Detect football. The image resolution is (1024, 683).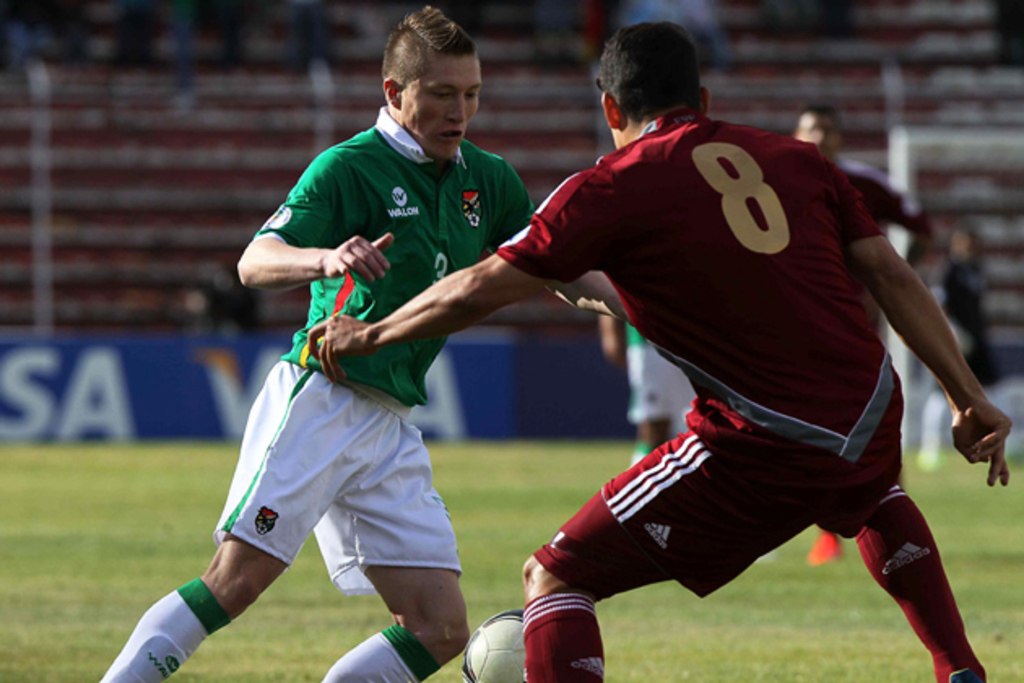
<region>462, 608, 523, 681</region>.
